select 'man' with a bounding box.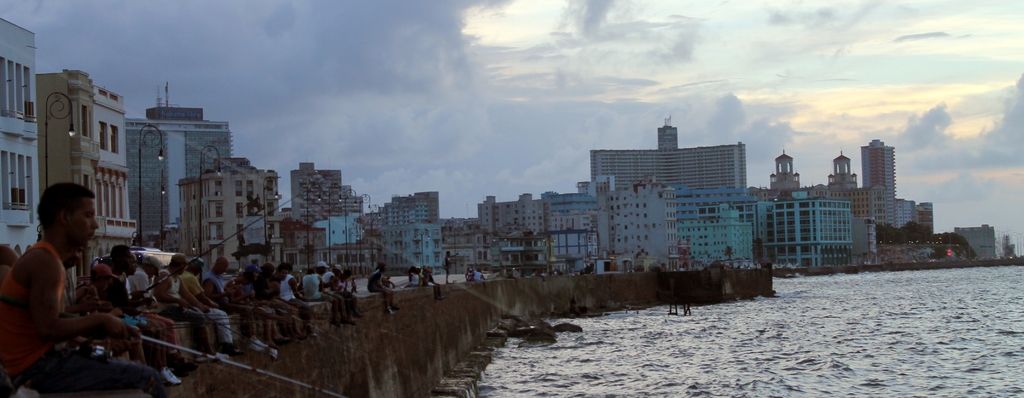
[182,255,237,355].
